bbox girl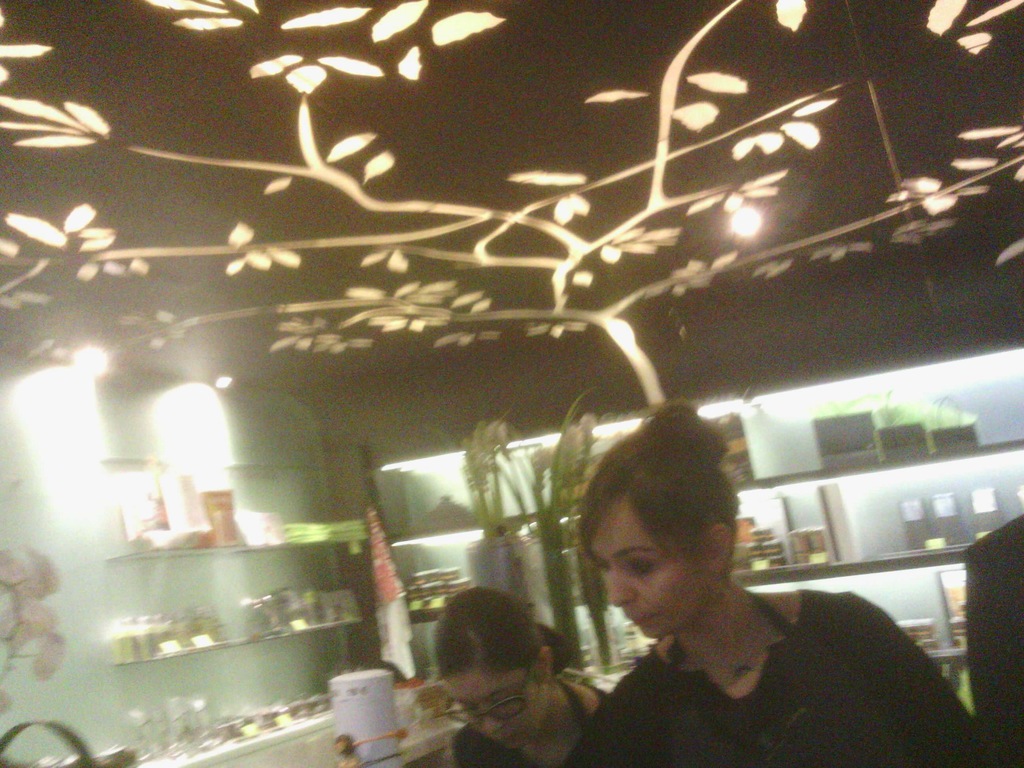
<box>561,394,980,767</box>
